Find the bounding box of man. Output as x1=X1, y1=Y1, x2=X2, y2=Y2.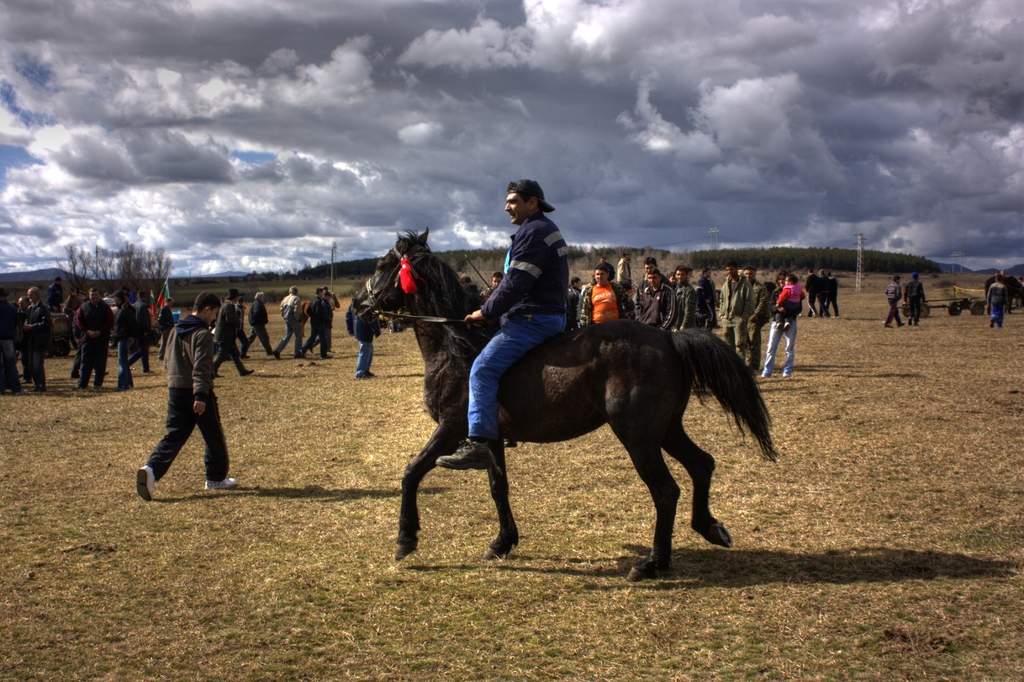
x1=245, y1=293, x2=276, y2=357.
